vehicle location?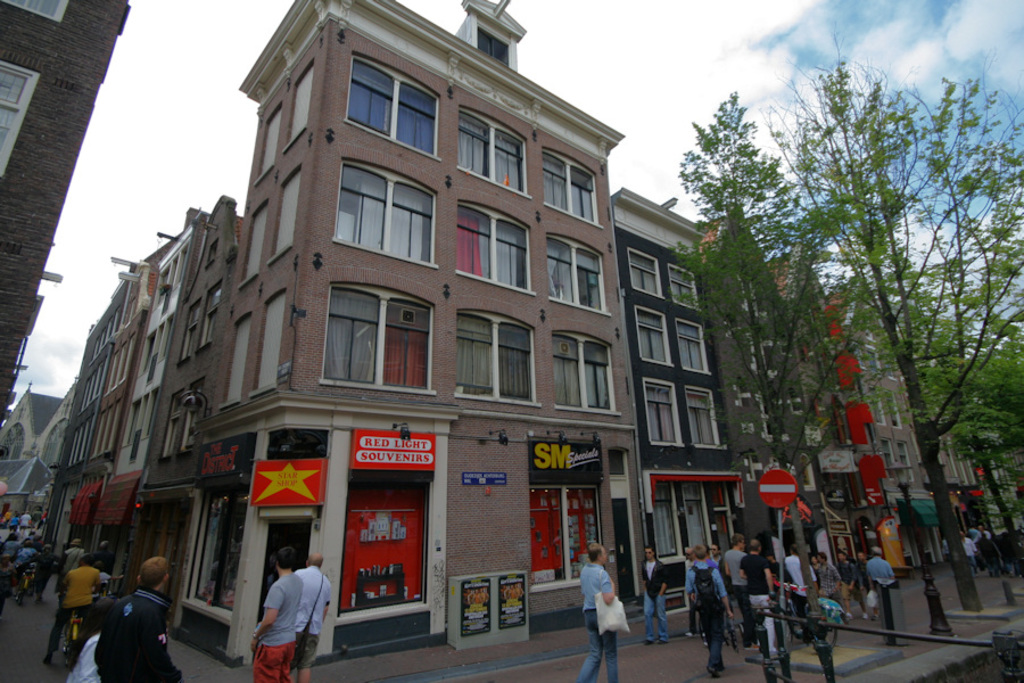
(774,583,843,656)
